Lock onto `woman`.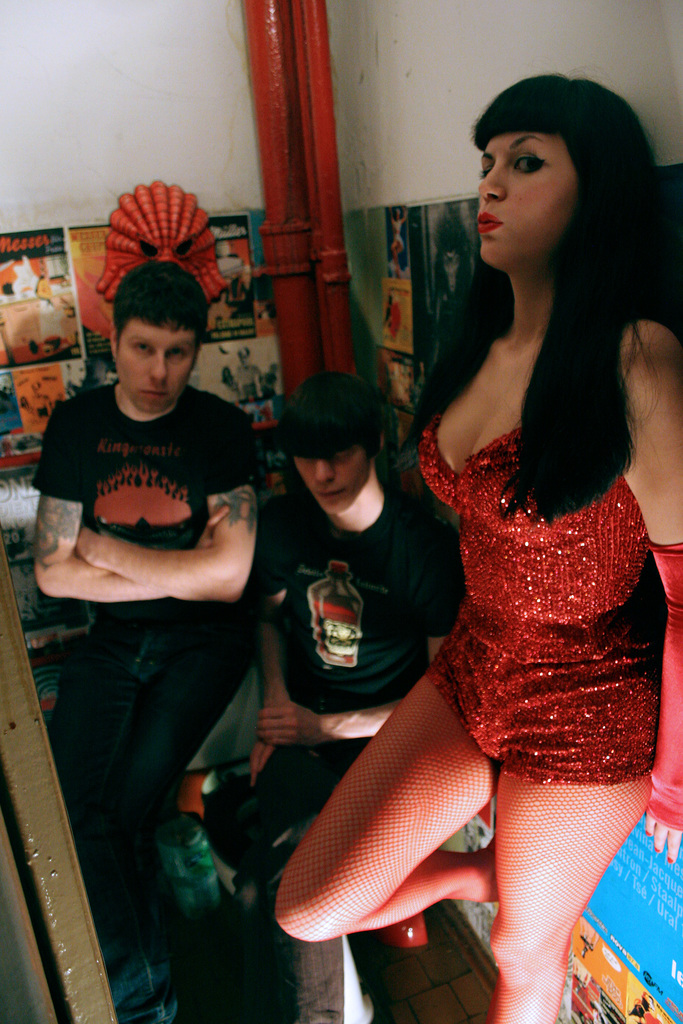
Locked: x1=272 y1=70 x2=682 y2=1023.
